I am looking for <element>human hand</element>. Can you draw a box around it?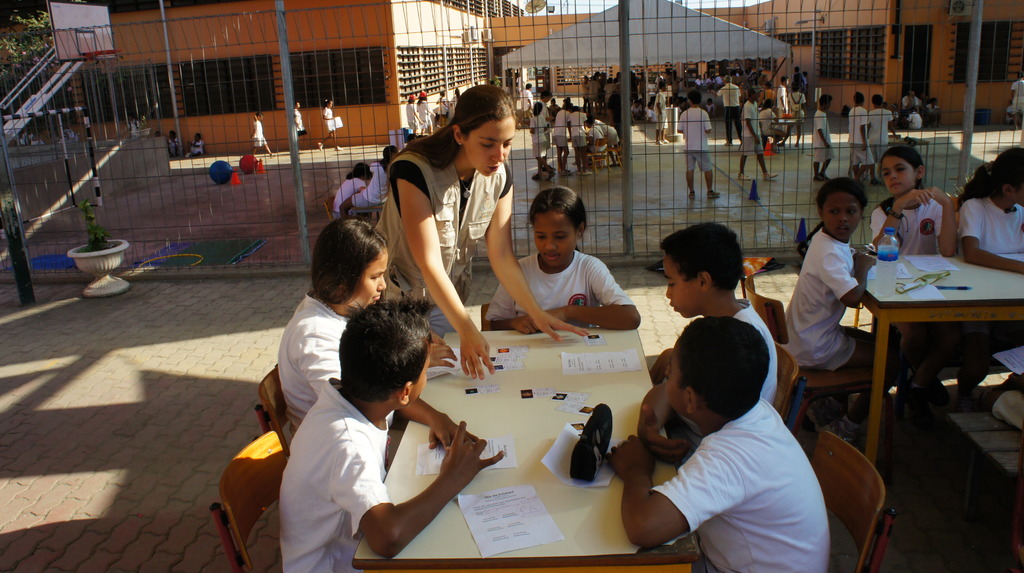
Sure, the bounding box is select_region(605, 434, 656, 477).
